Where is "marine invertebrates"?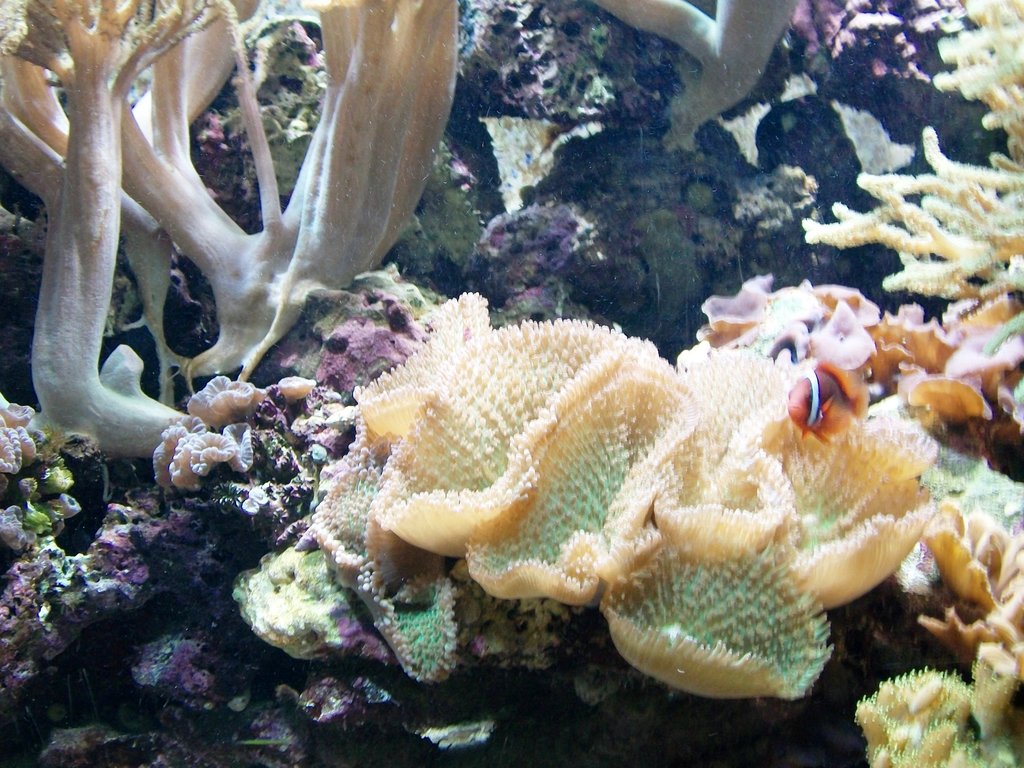
(x1=773, y1=0, x2=1023, y2=372).
